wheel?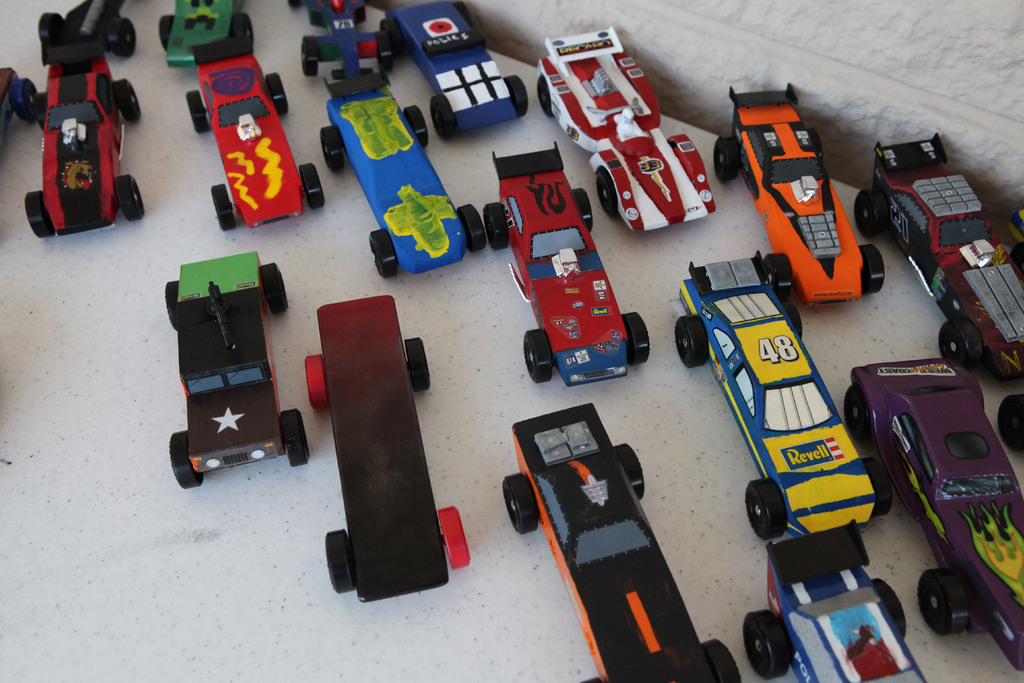
113, 169, 146, 220
